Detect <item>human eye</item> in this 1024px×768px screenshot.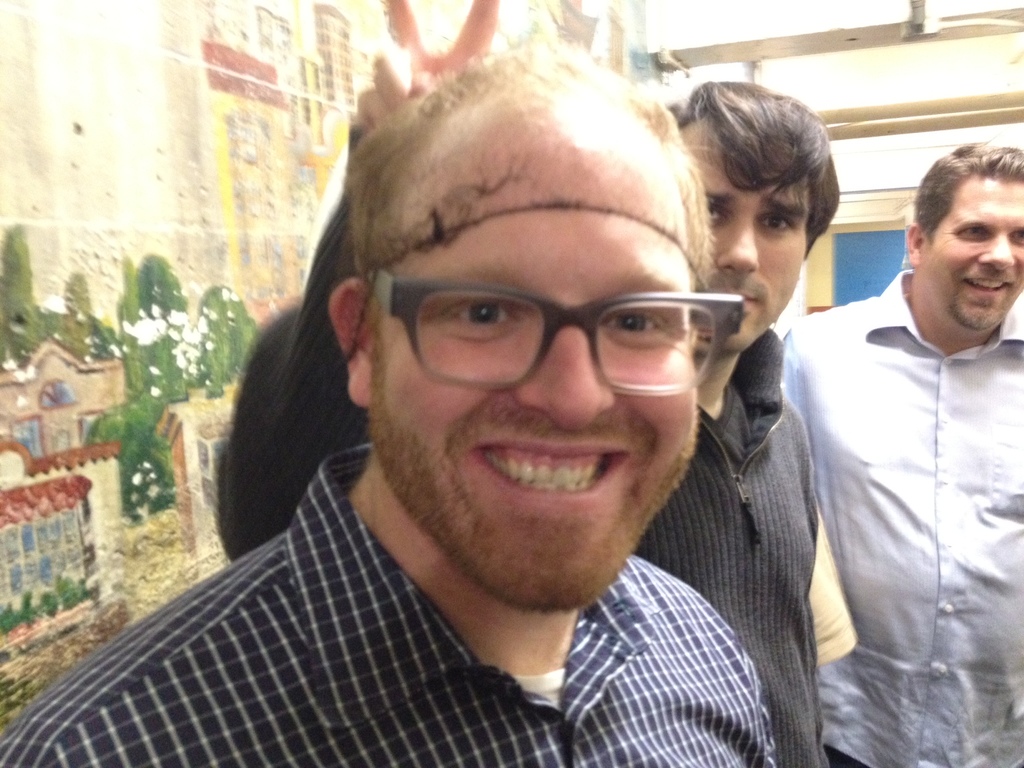
Detection: 961/225/996/241.
